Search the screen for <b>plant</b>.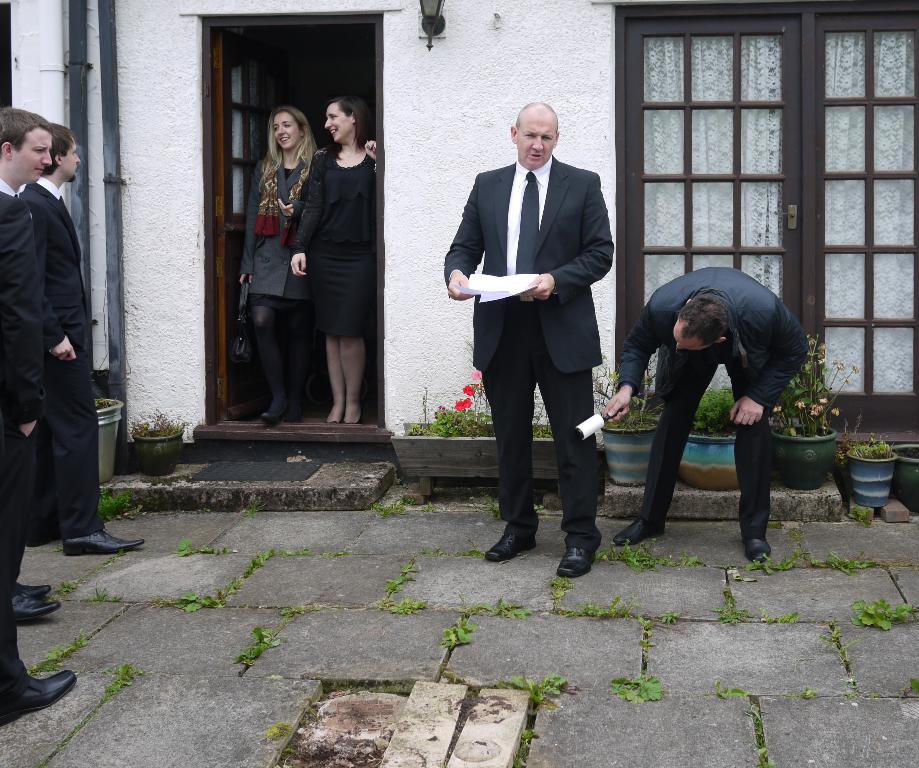
Found at region(827, 624, 852, 698).
